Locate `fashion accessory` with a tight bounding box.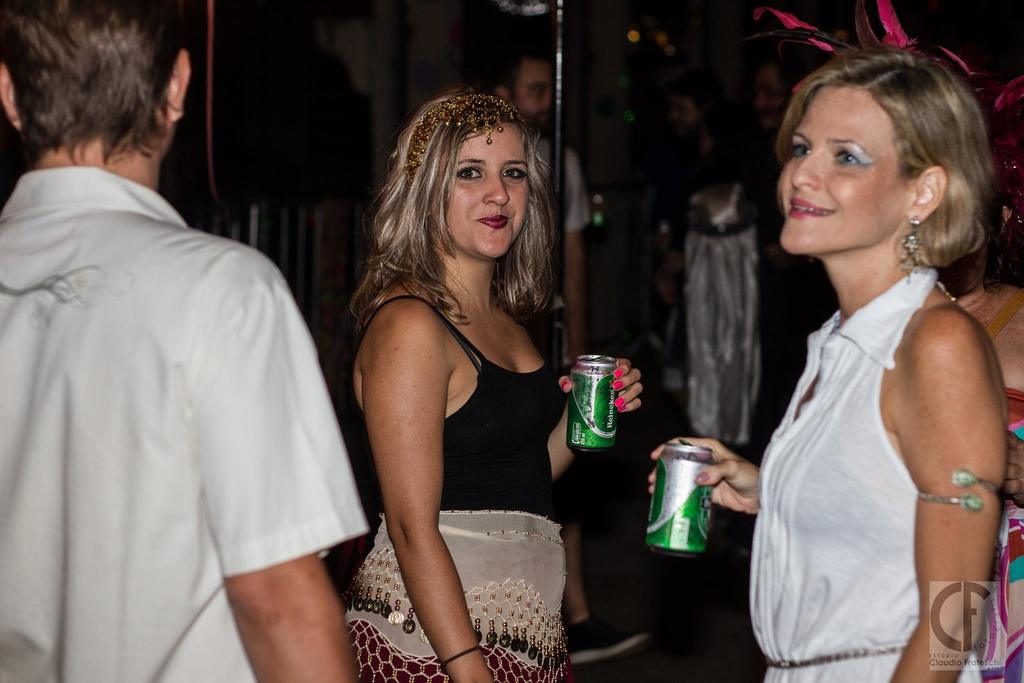
box=[403, 89, 515, 185].
